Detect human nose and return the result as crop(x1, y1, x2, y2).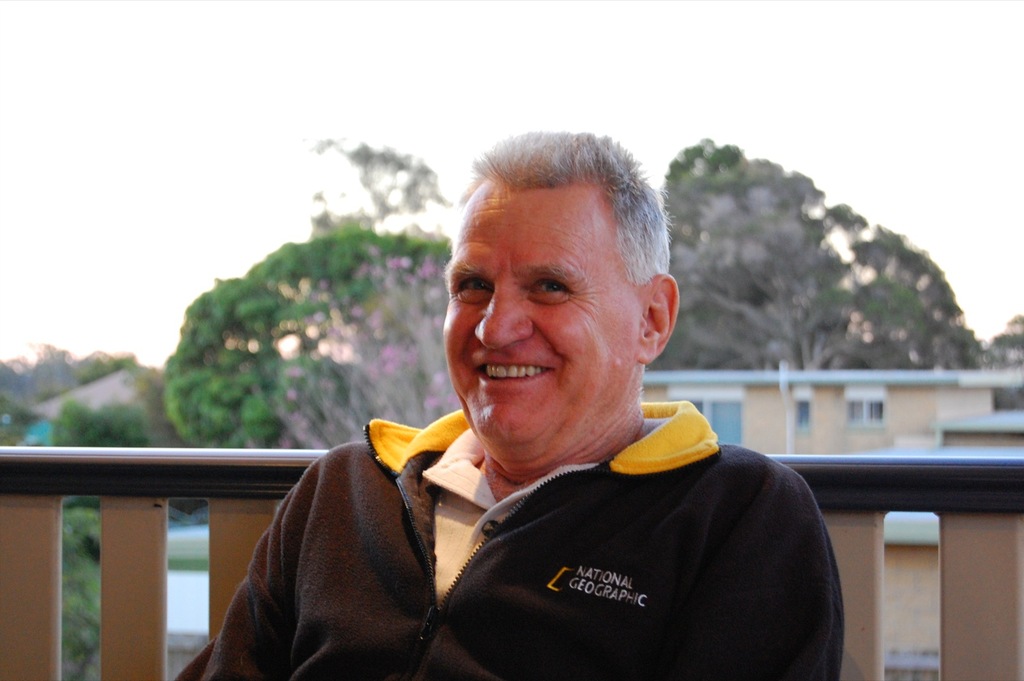
crop(472, 289, 535, 353).
